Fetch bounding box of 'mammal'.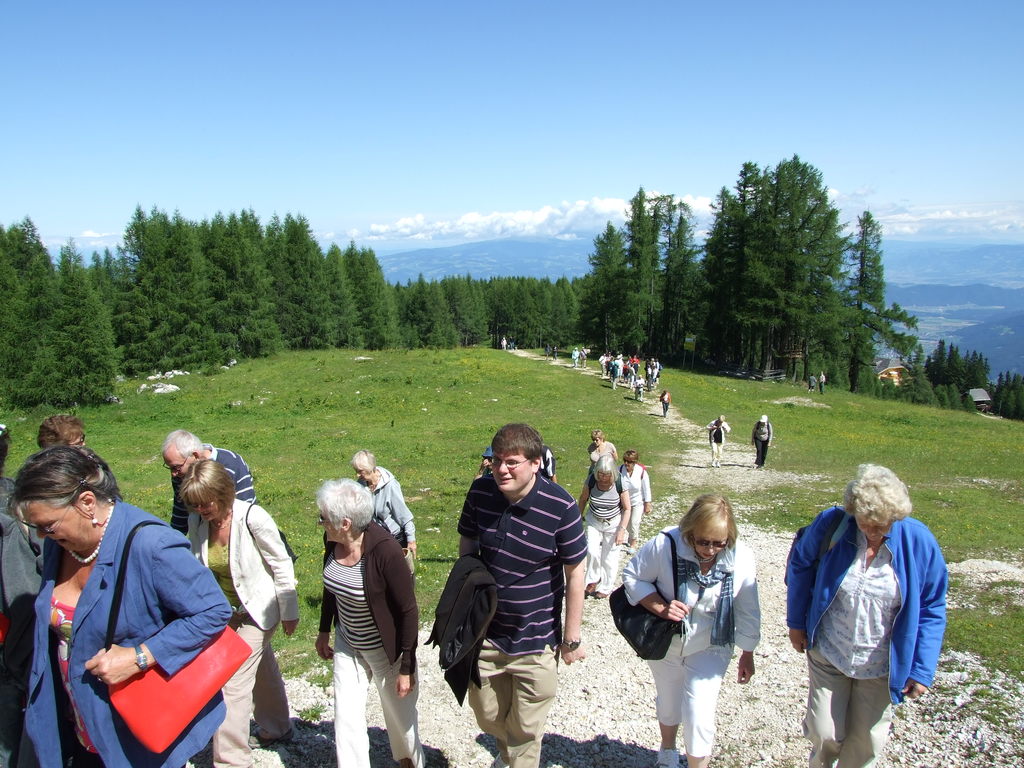
Bbox: {"left": 314, "top": 476, "right": 424, "bottom": 767}.
